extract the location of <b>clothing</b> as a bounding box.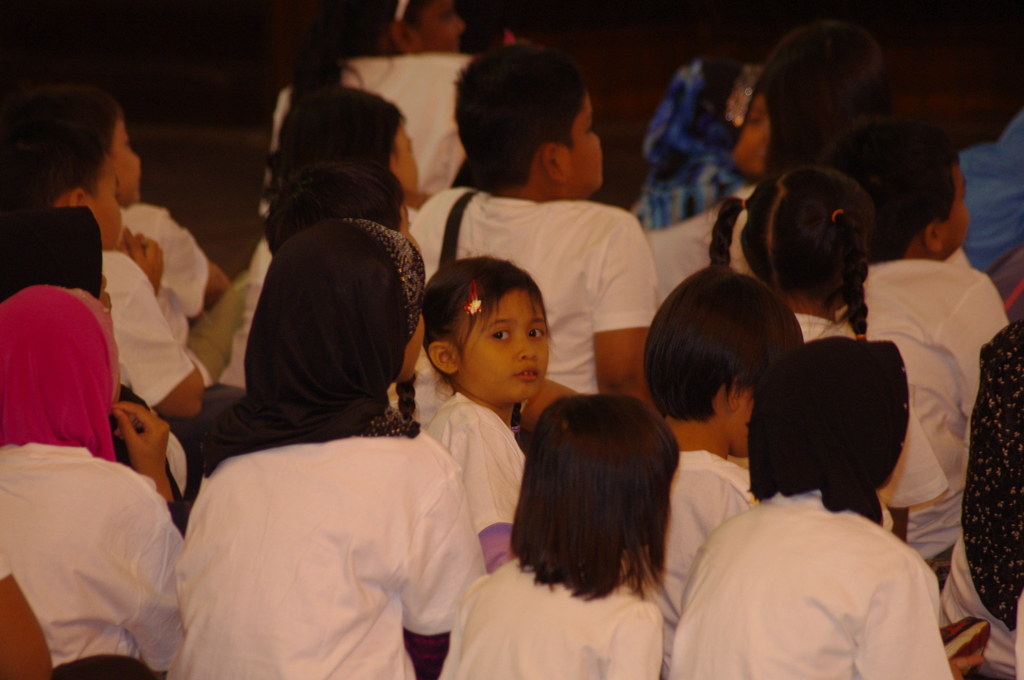
bbox=[865, 204, 1010, 562].
